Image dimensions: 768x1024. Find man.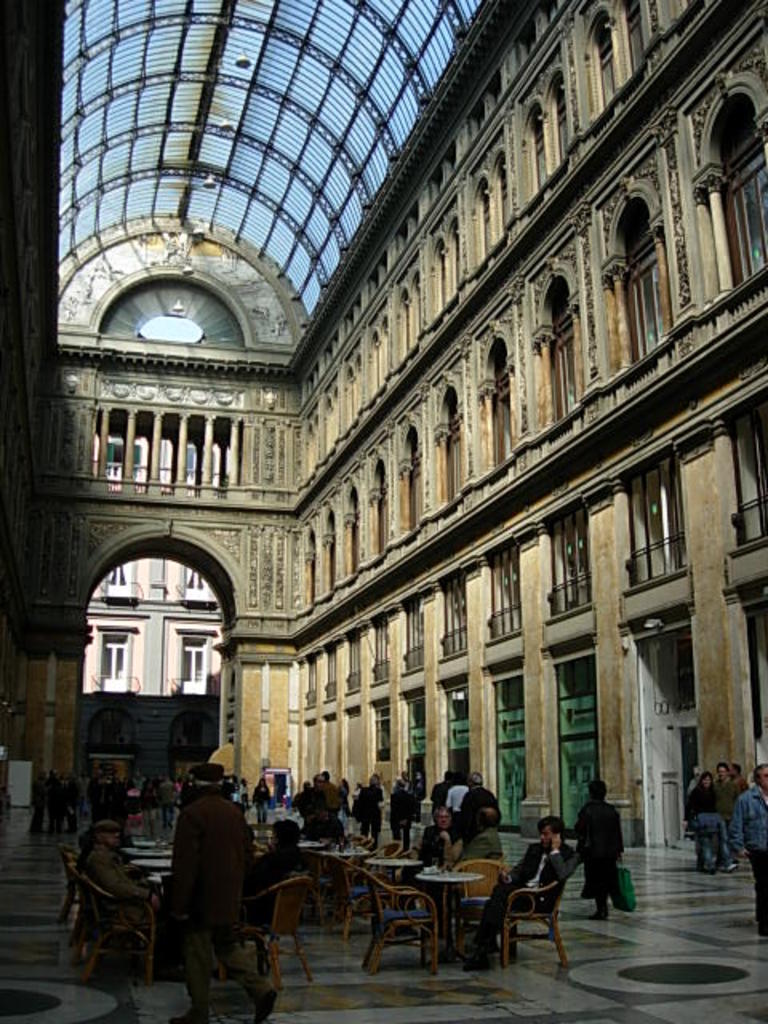
left=418, top=810, right=453, bottom=861.
